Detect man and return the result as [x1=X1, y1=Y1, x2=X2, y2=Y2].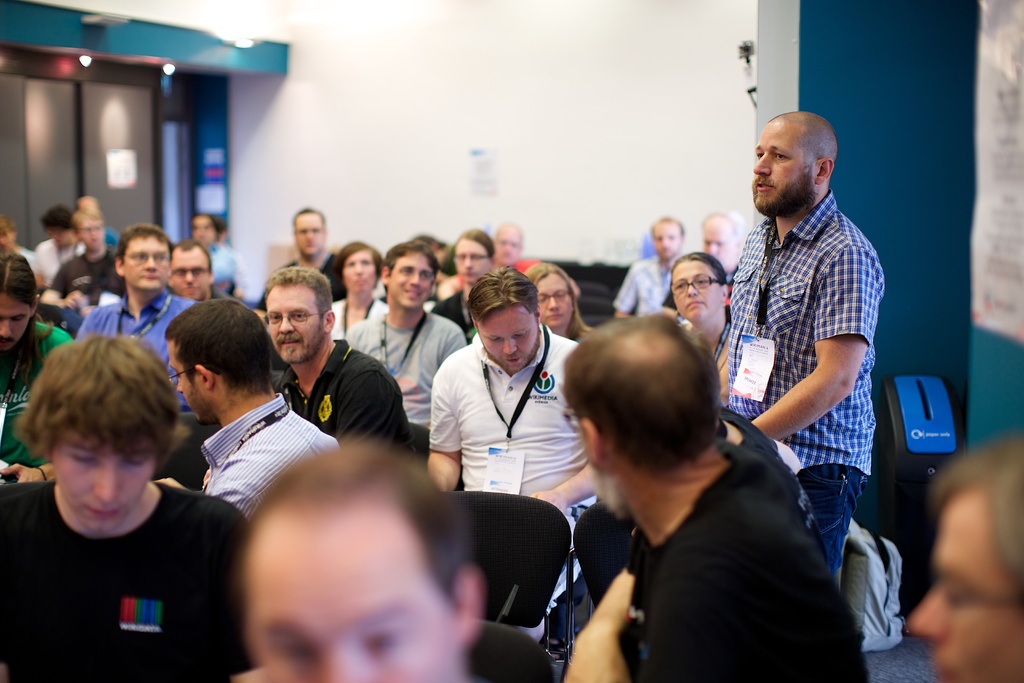
[x1=164, y1=243, x2=223, y2=298].
